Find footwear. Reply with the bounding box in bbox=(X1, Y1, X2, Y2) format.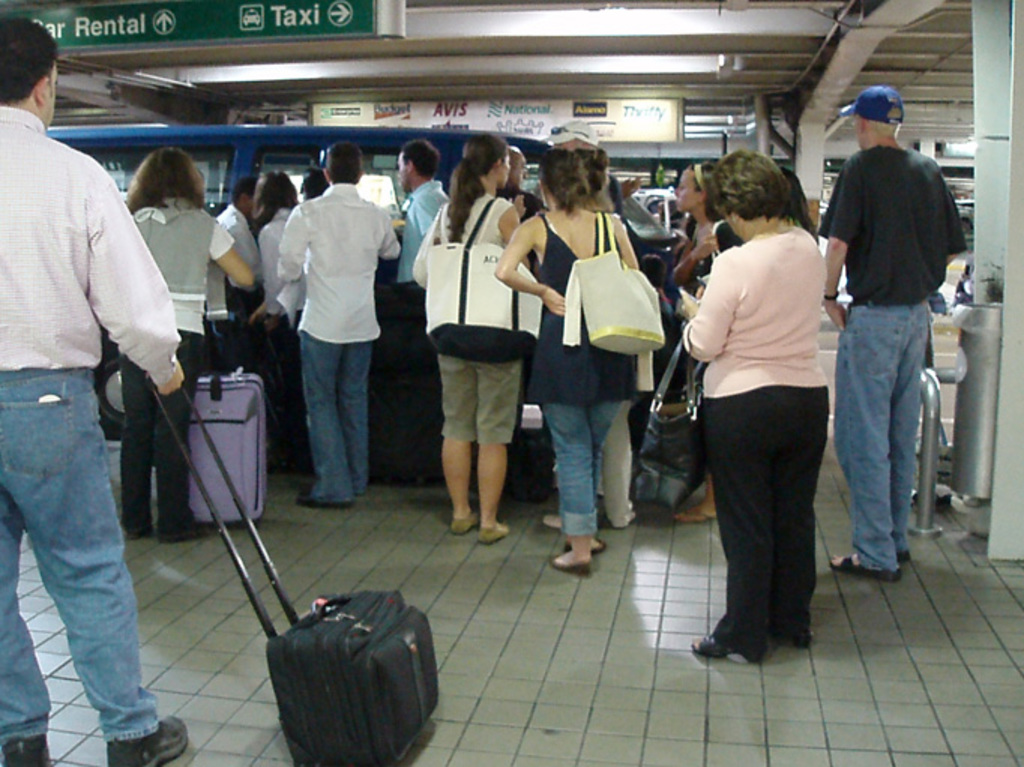
bbox=(541, 516, 562, 527).
